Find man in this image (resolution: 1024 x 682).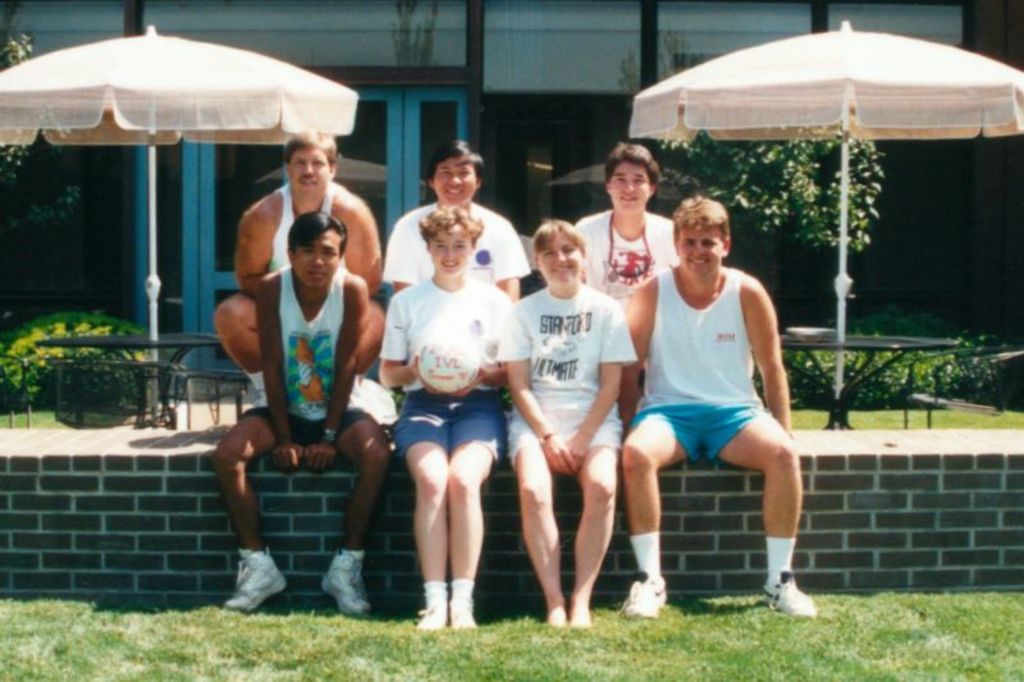
(218,209,401,613).
